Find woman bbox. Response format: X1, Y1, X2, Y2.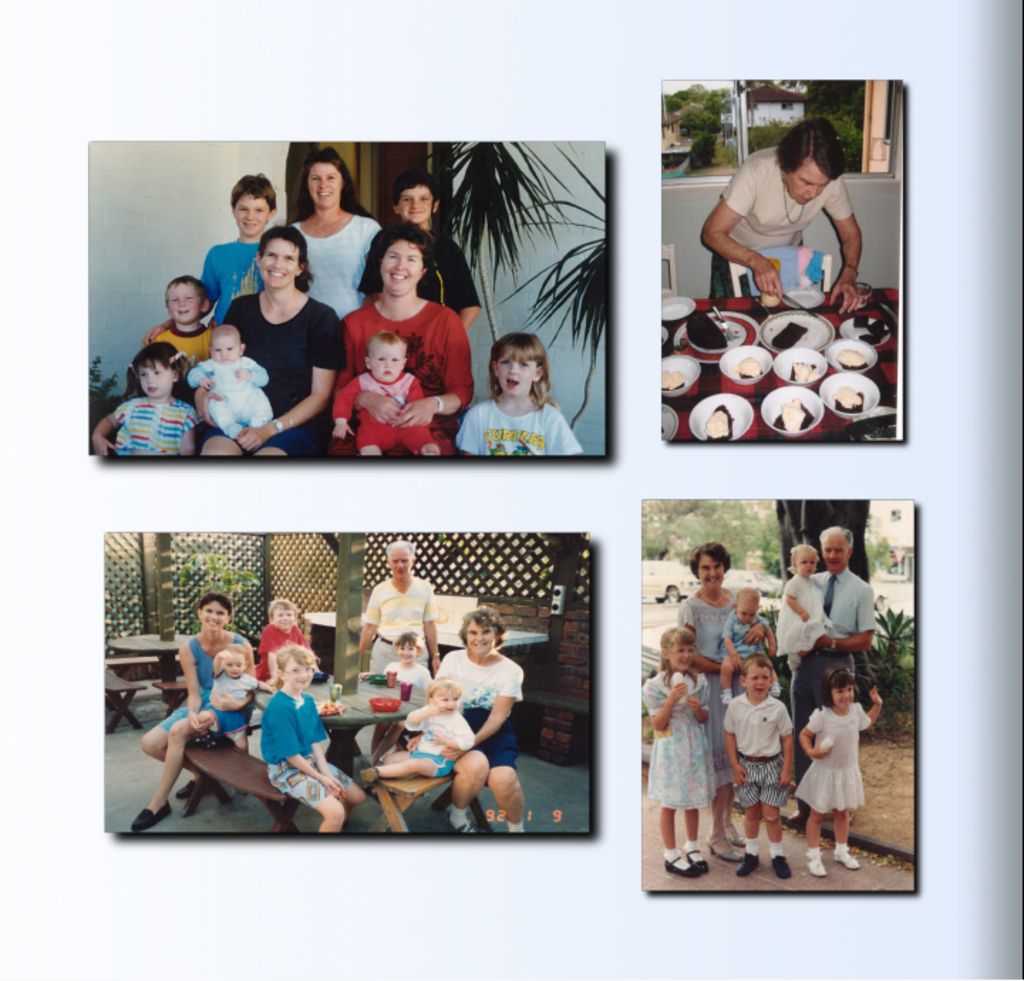
697, 117, 860, 317.
